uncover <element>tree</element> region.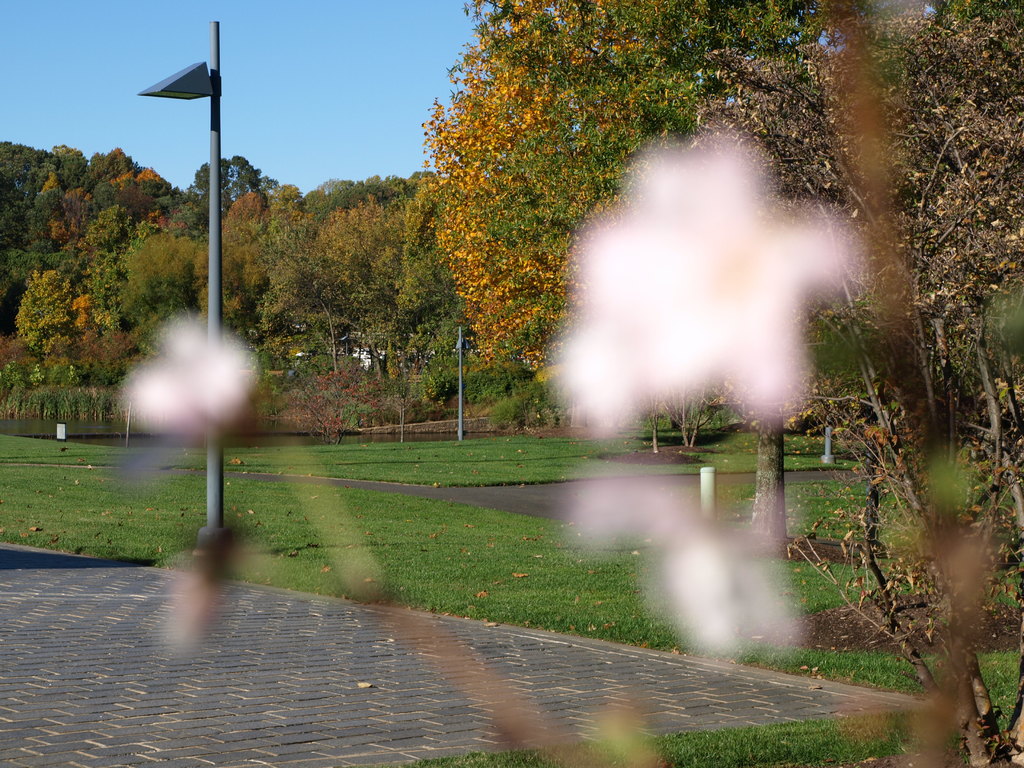
Uncovered: bbox=(458, 354, 559, 444).
